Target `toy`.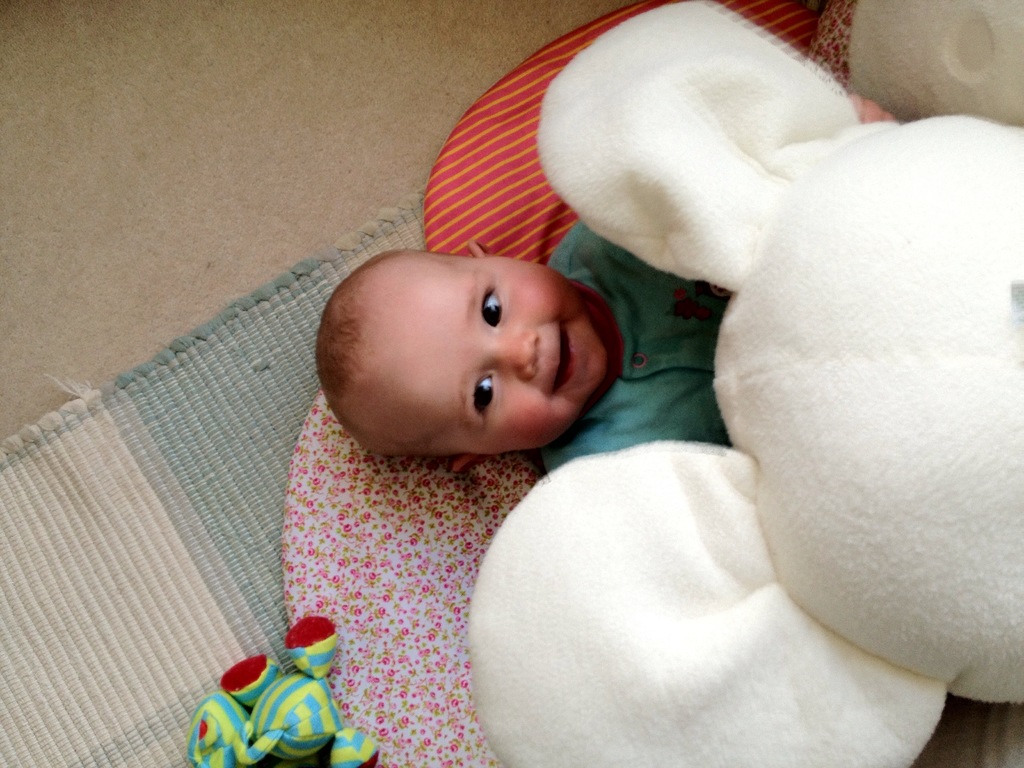
Target region: l=189, t=612, r=345, b=765.
